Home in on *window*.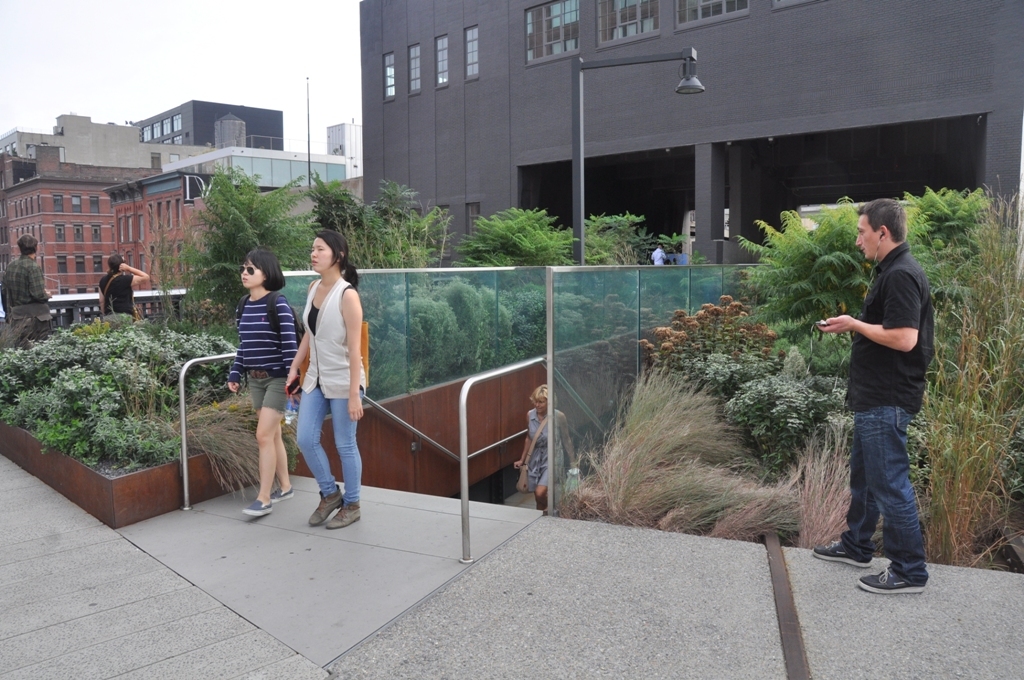
Homed in at pyautogui.locateOnScreen(57, 225, 69, 243).
